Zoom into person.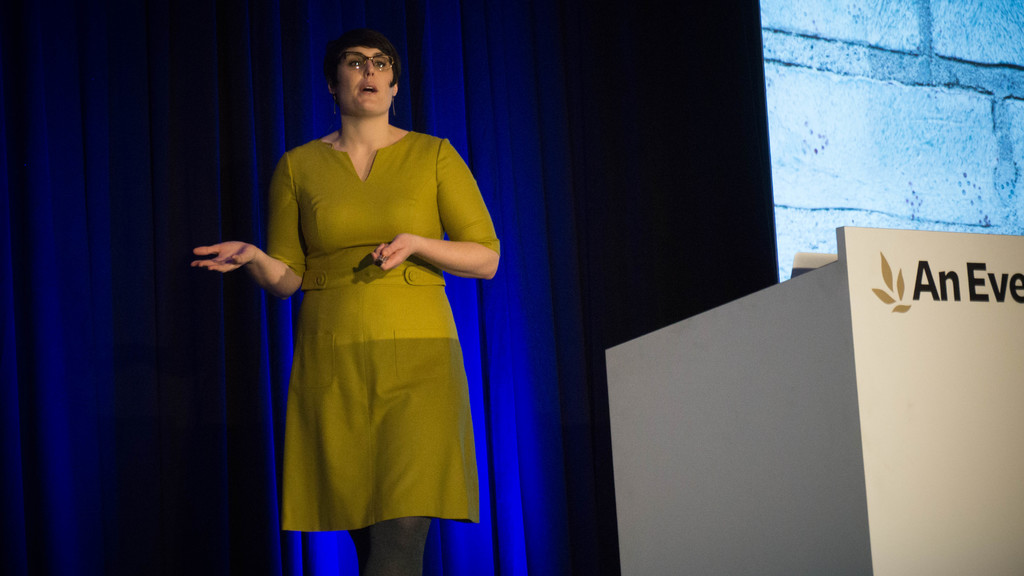
Zoom target: (213, 21, 494, 575).
